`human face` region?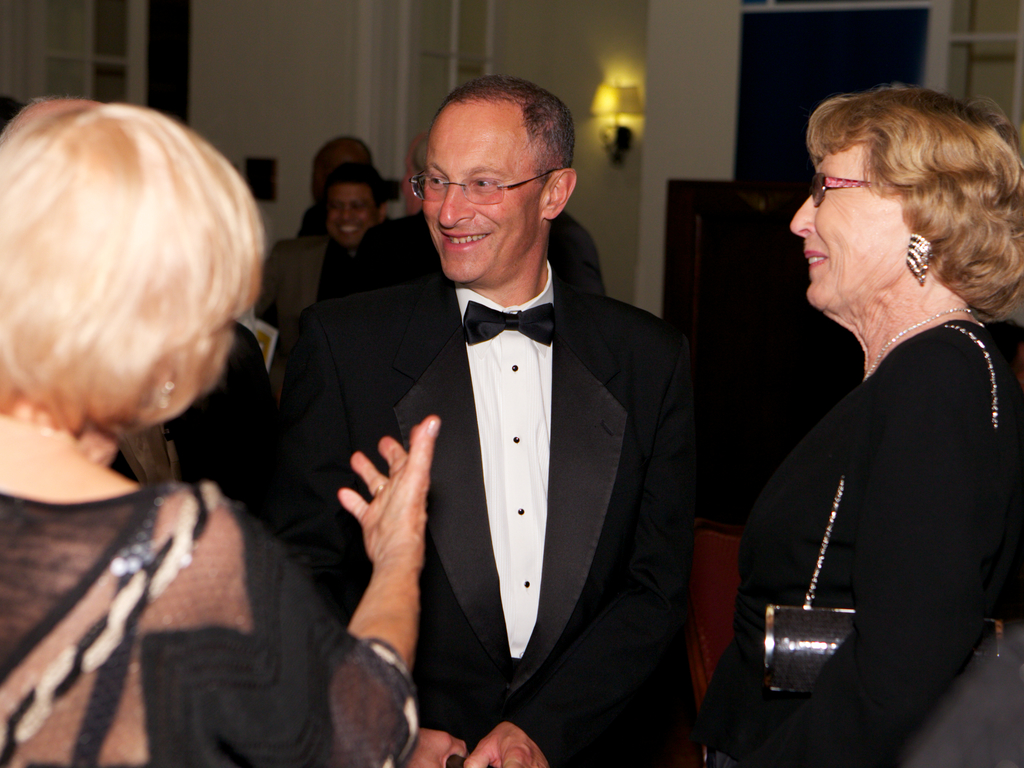
<box>408,103,545,283</box>
